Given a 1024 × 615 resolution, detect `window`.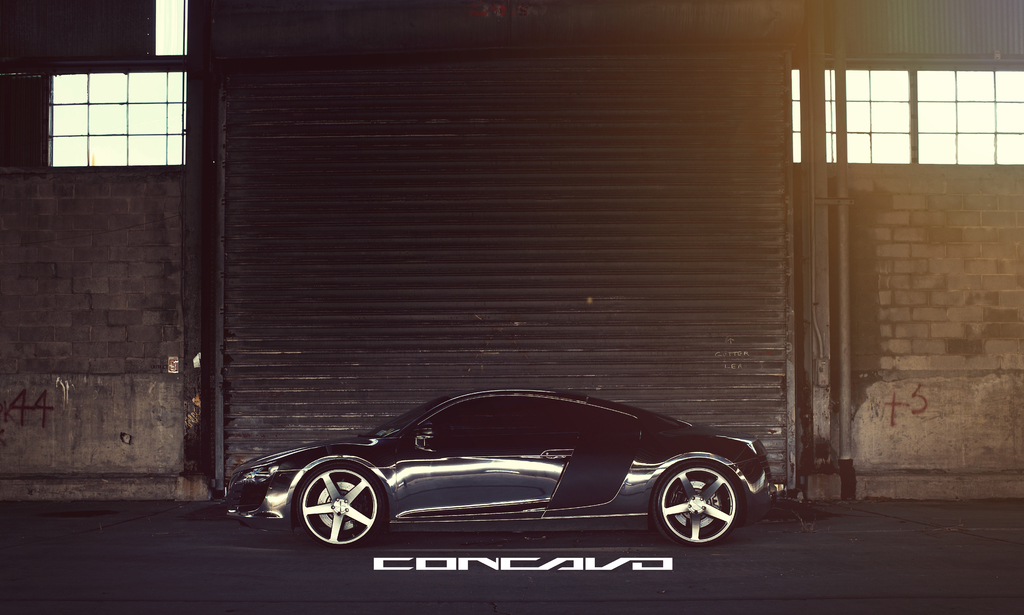
x1=31, y1=43, x2=189, y2=168.
